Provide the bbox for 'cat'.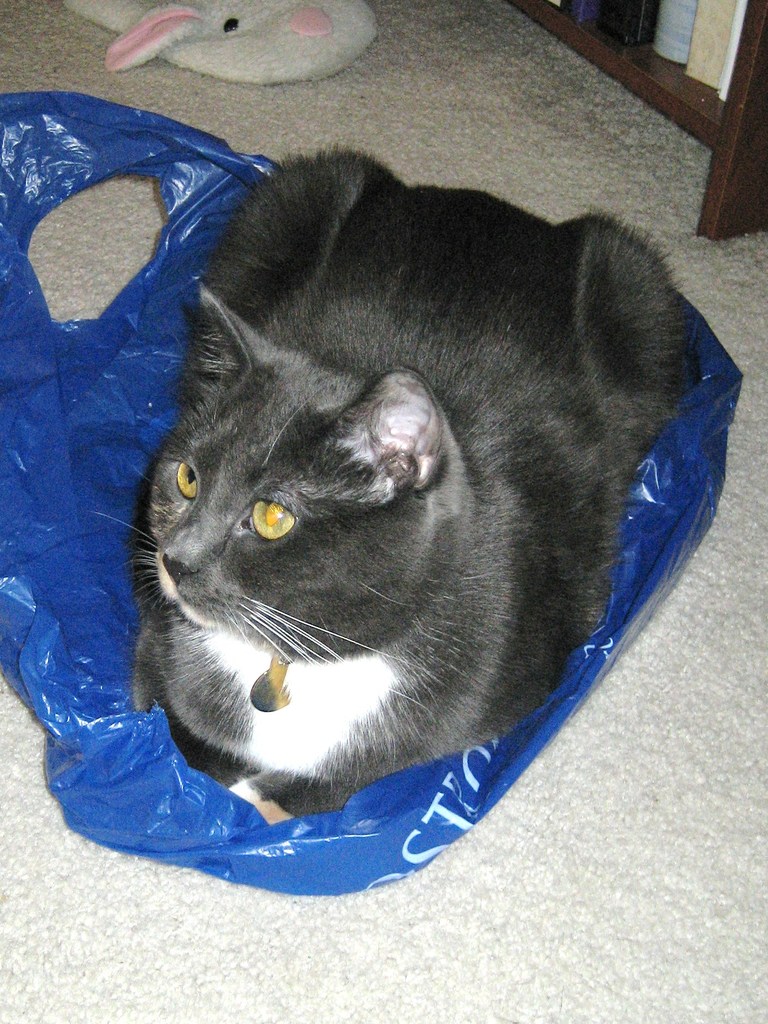
78 143 709 834.
